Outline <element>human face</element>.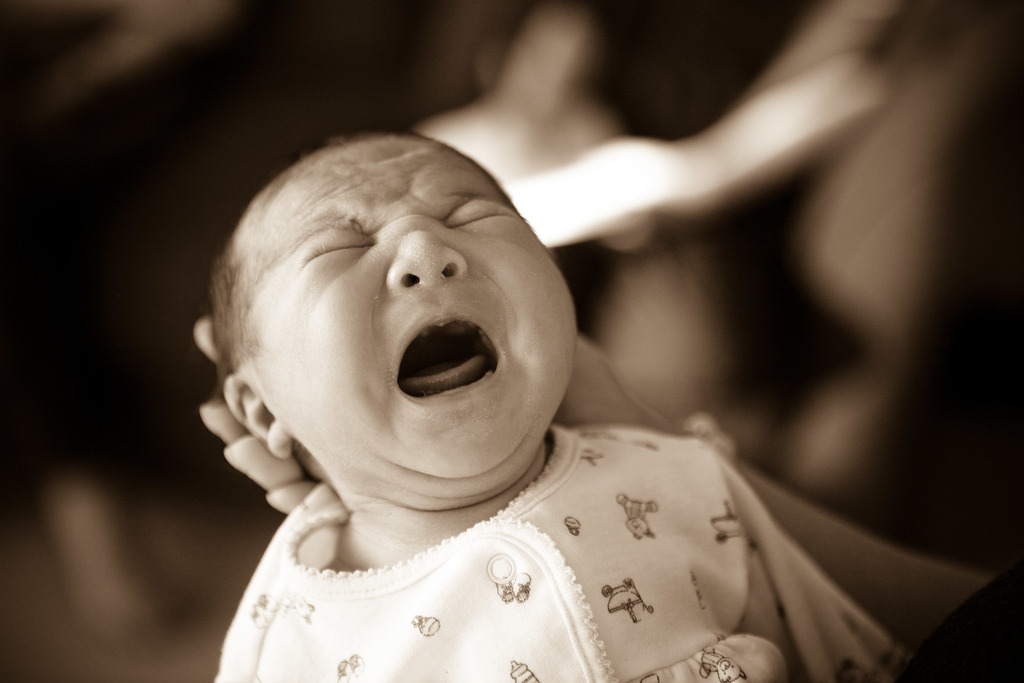
Outline: 246:136:573:477.
